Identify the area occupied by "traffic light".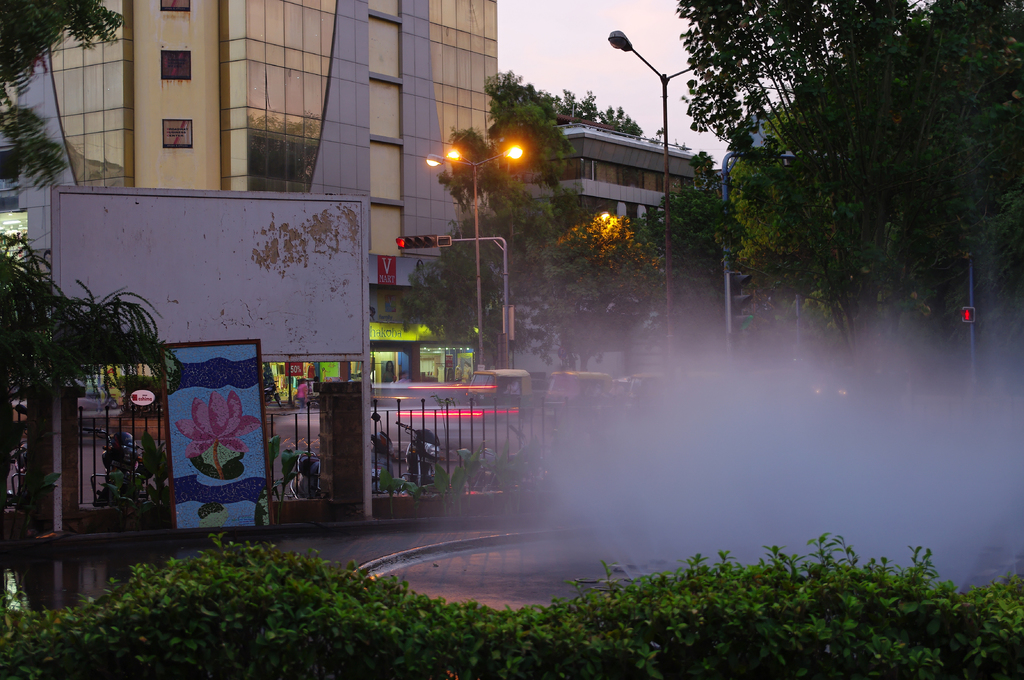
Area: (728,269,753,335).
